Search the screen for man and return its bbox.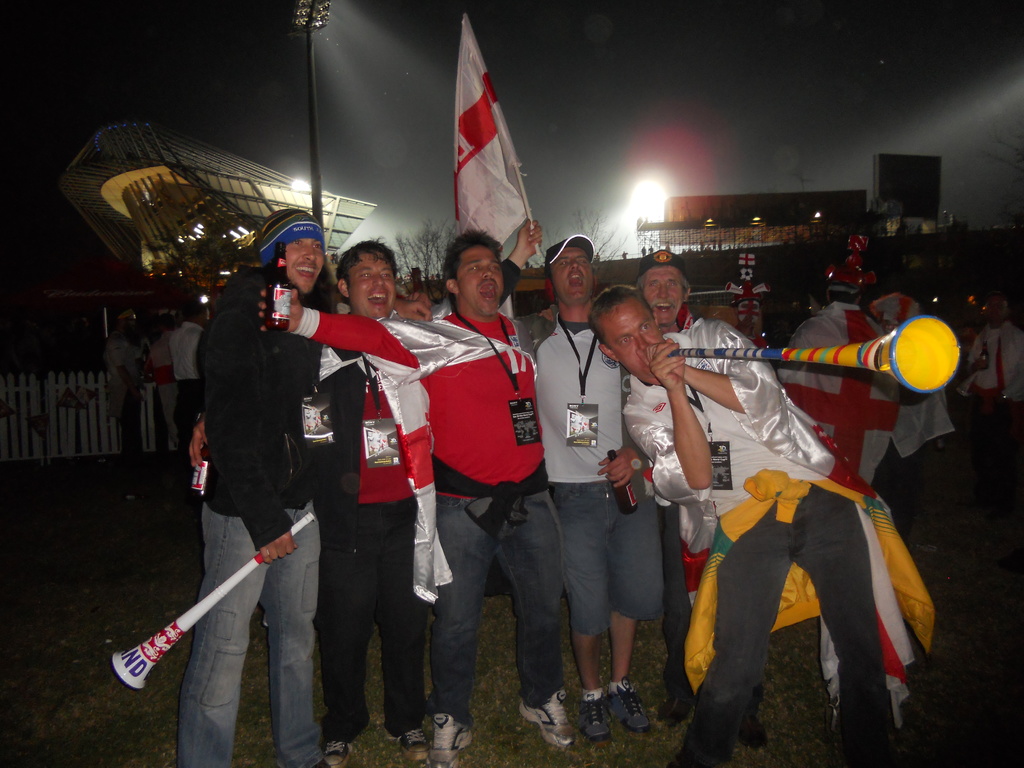
Found: <region>582, 283, 916, 767</region>.
